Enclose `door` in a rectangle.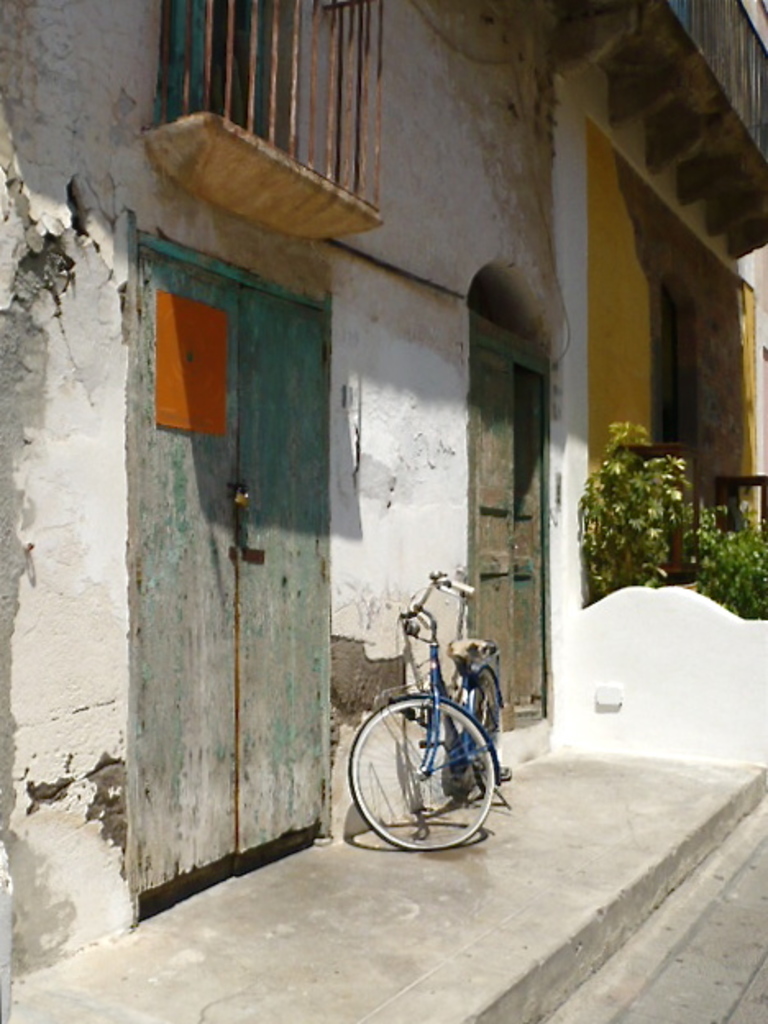
BBox(131, 203, 363, 893).
